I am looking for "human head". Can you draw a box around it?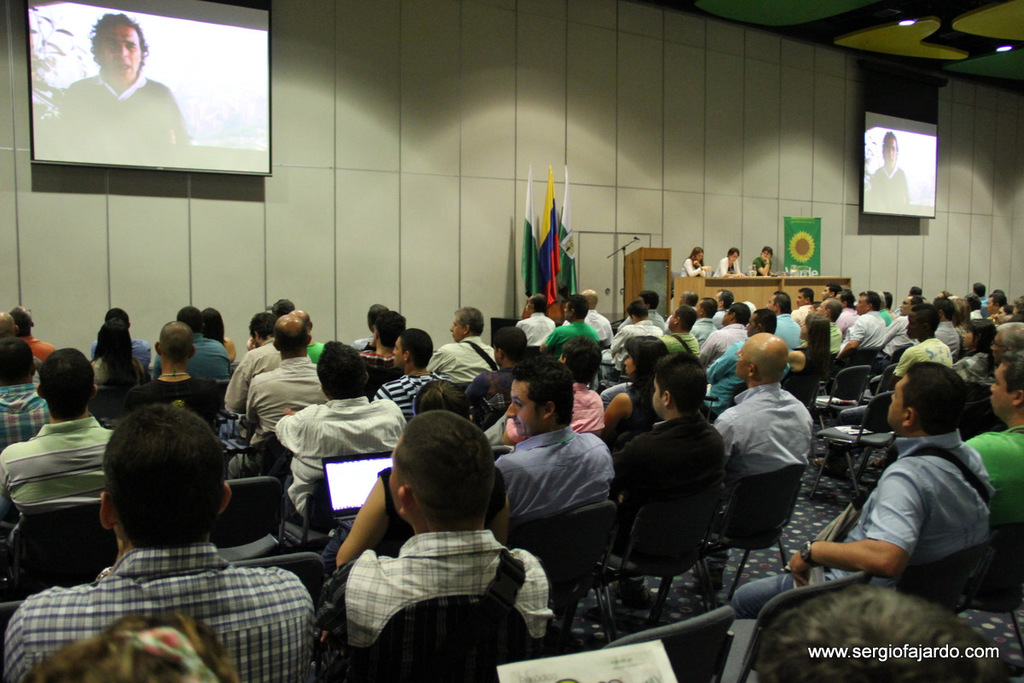
Sure, the bounding box is <bbox>931, 277, 1023, 323</bbox>.
